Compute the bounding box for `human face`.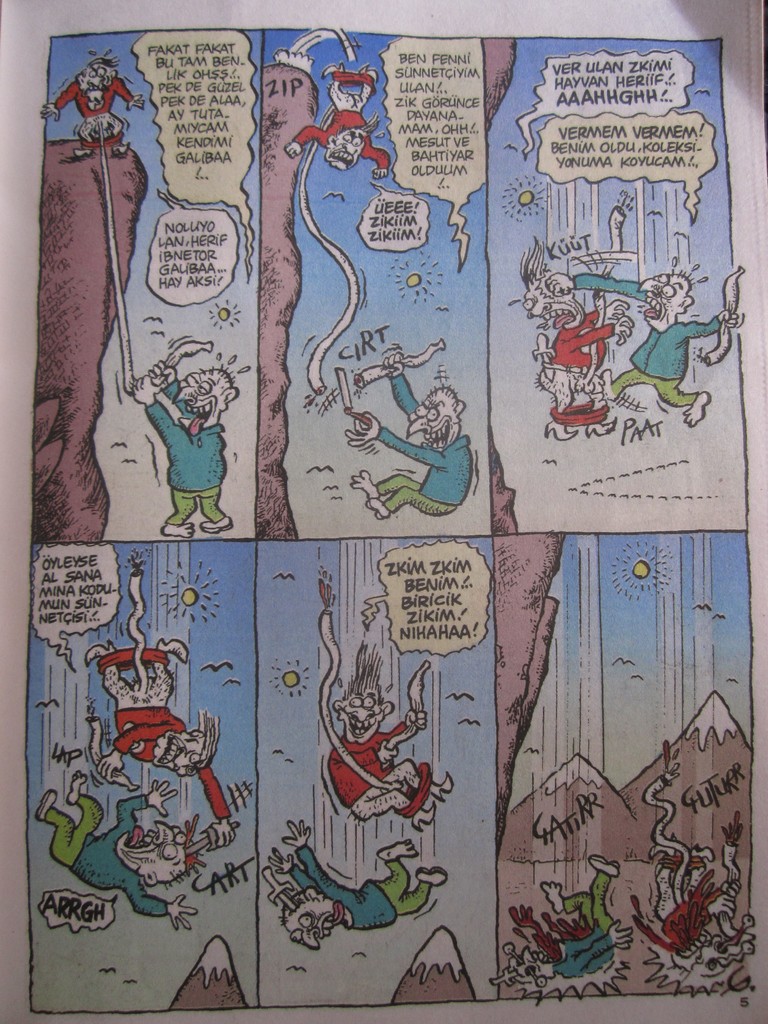
detection(342, 692, 381, 745).
